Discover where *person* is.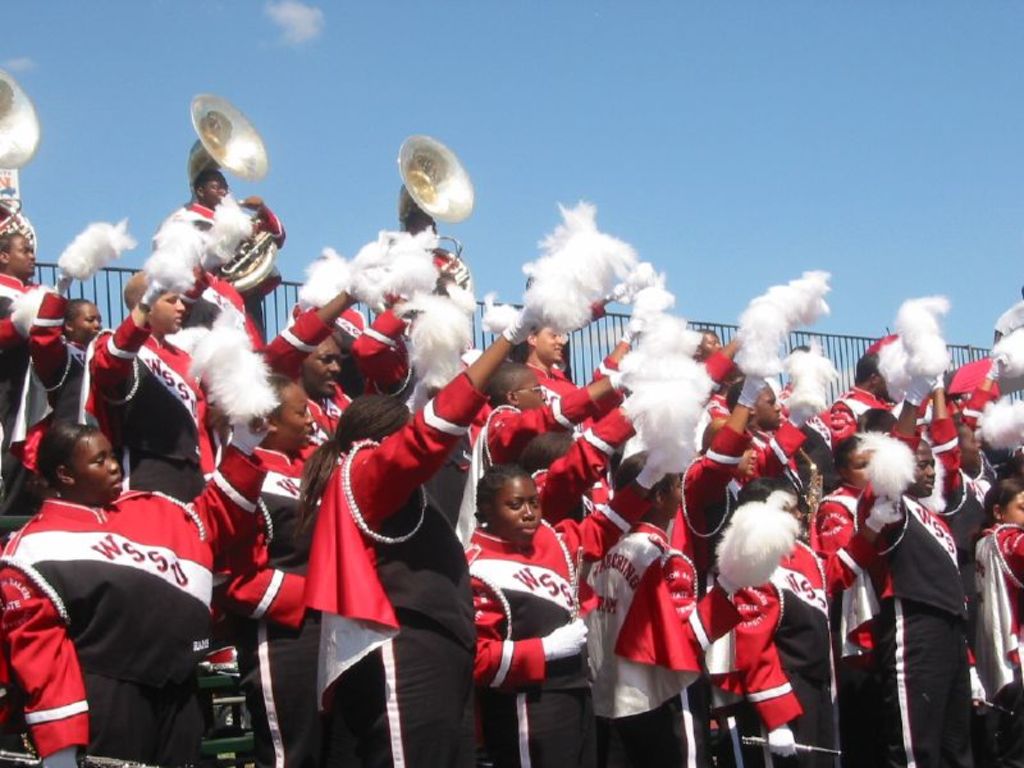
Discovered at [722, 484, 851, 767].
